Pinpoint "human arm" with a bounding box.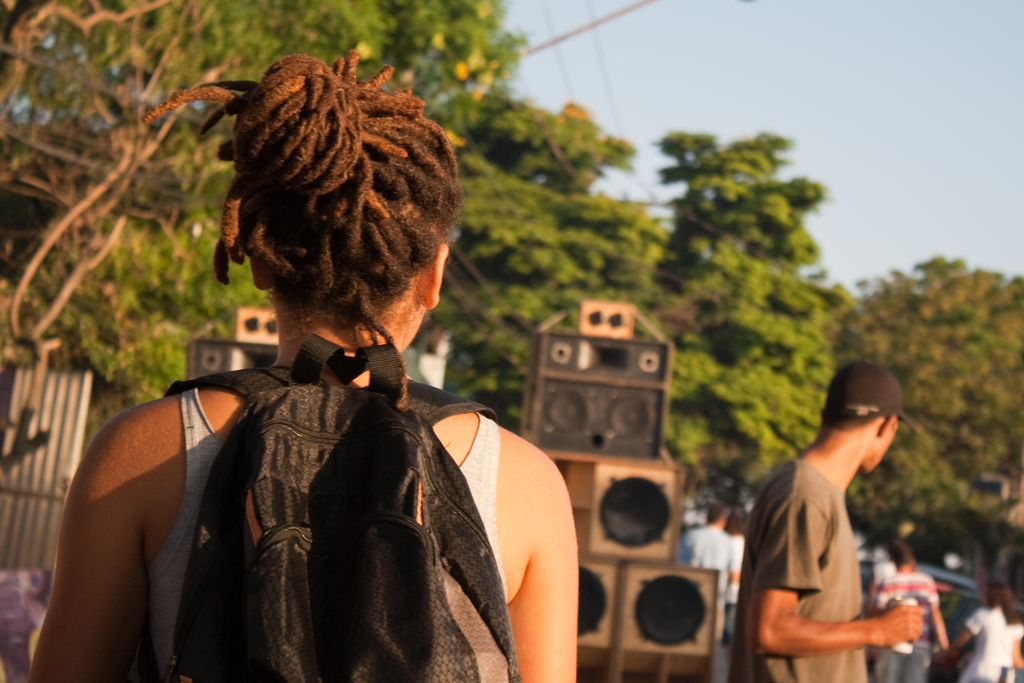
rect(924, 571, 950, 651).
